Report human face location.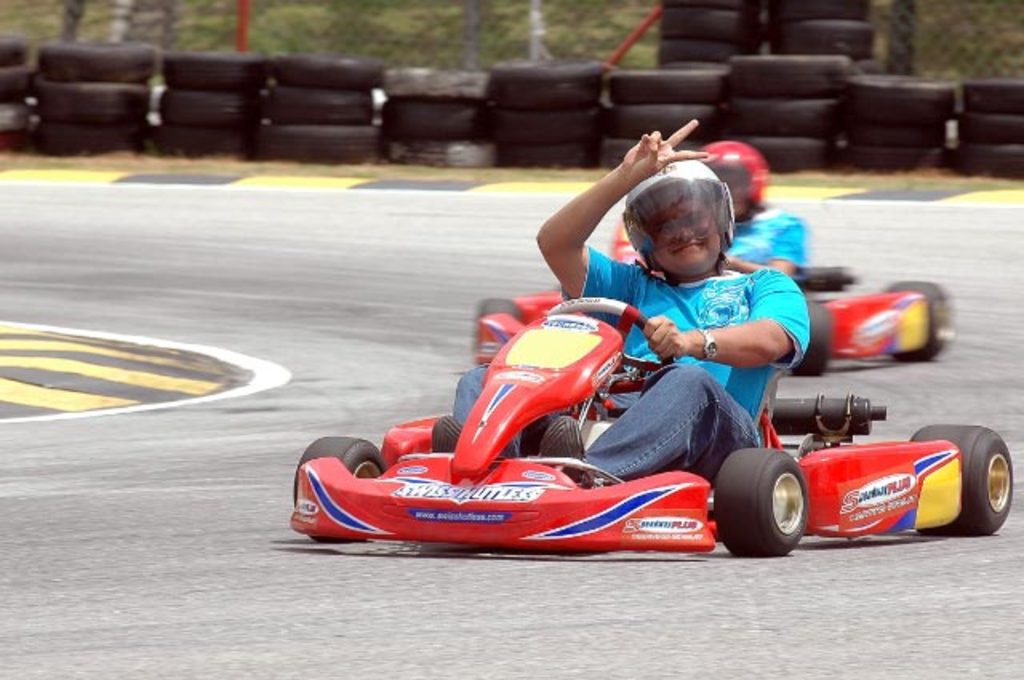
Report: left=651, top=194, right=722, bottom=275.
